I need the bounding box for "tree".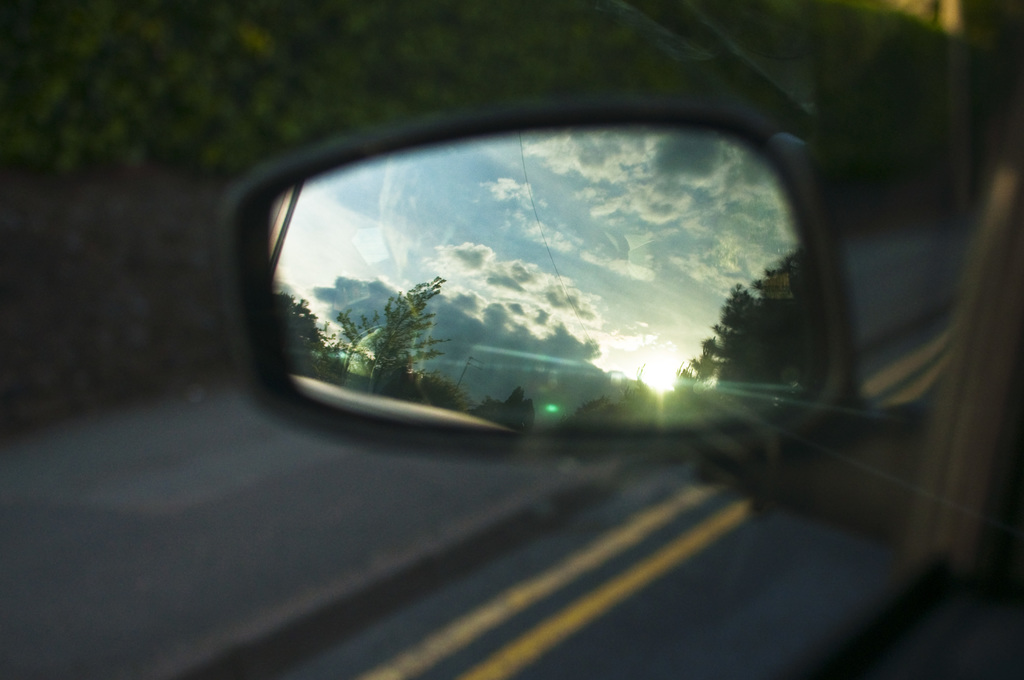
Here it is: (269,295,348,379).
